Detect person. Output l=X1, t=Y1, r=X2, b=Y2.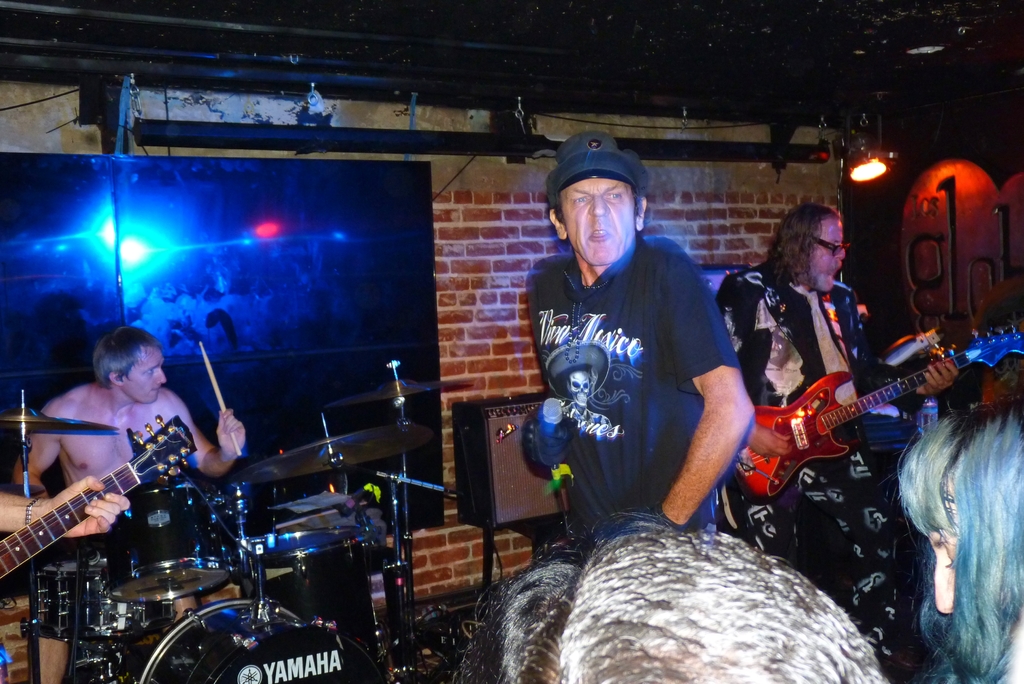
l=719, t=192, r=958, b=586.
